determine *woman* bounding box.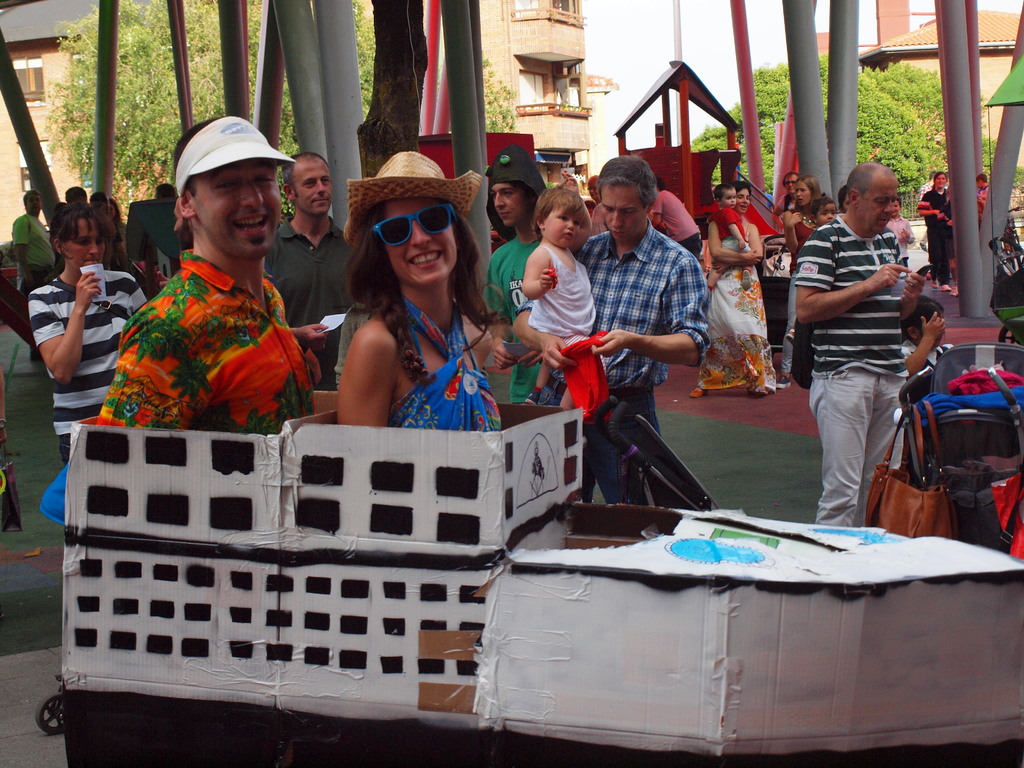
Determined: box(779, 175, 824, 387).
